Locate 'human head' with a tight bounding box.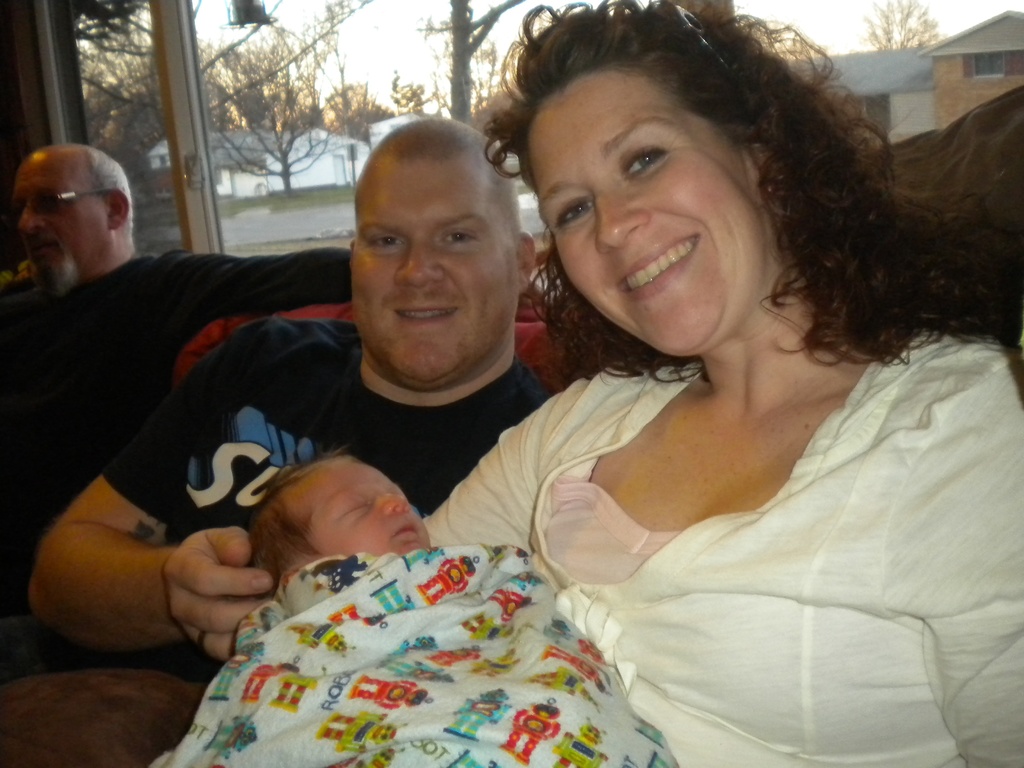
<region>6, 130, 138, 290</region>.
